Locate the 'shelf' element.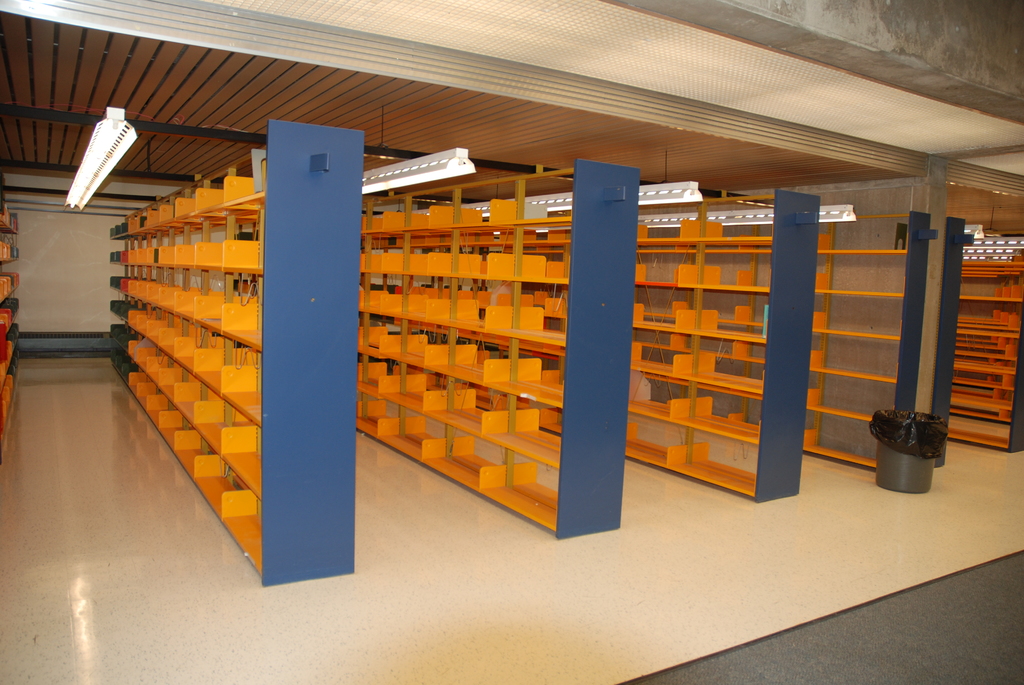
Element bbox: rect(108, 119, 365, 587).
